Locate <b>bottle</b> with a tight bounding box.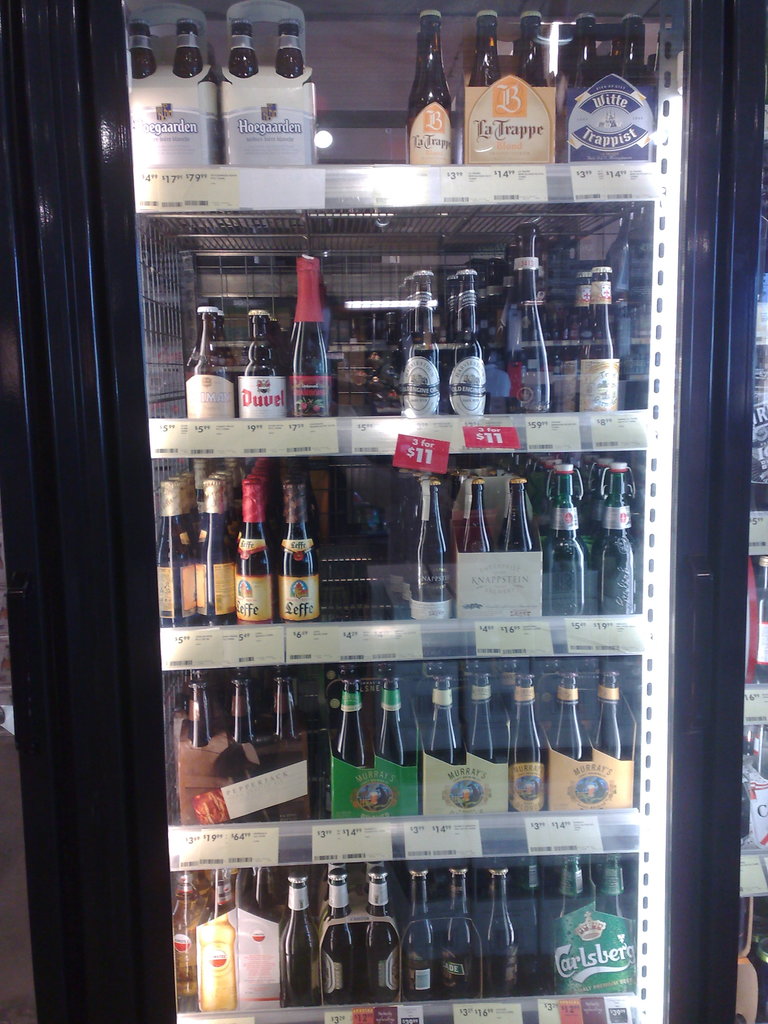
bbox=(486, 874, 524, 1009).
